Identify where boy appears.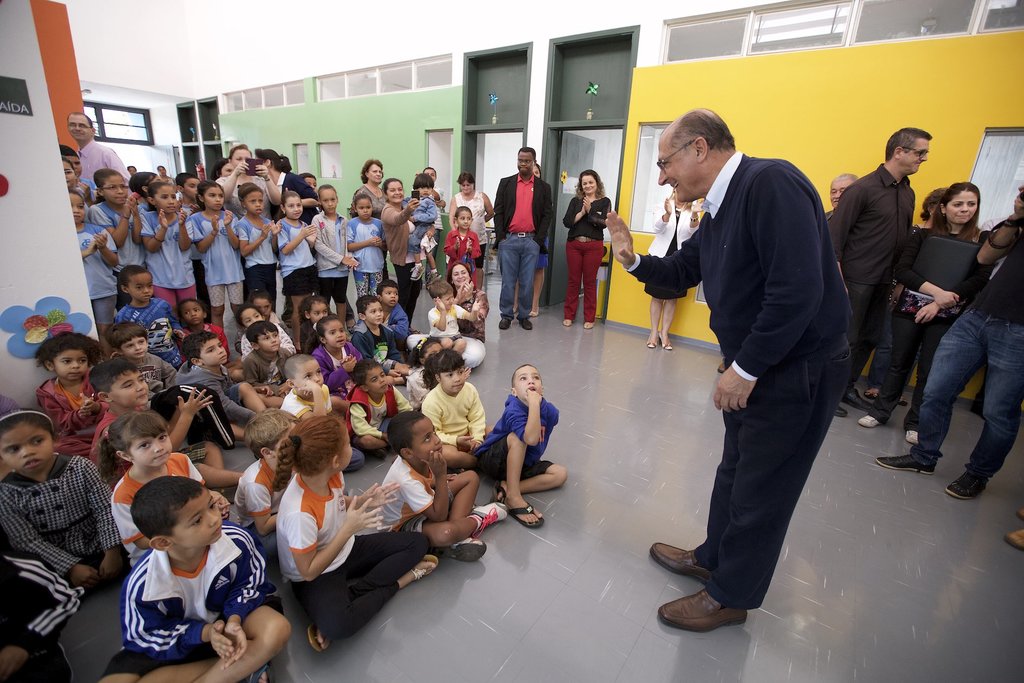
Appears at <bbox>241, 318, 296, 408</bbox>.
